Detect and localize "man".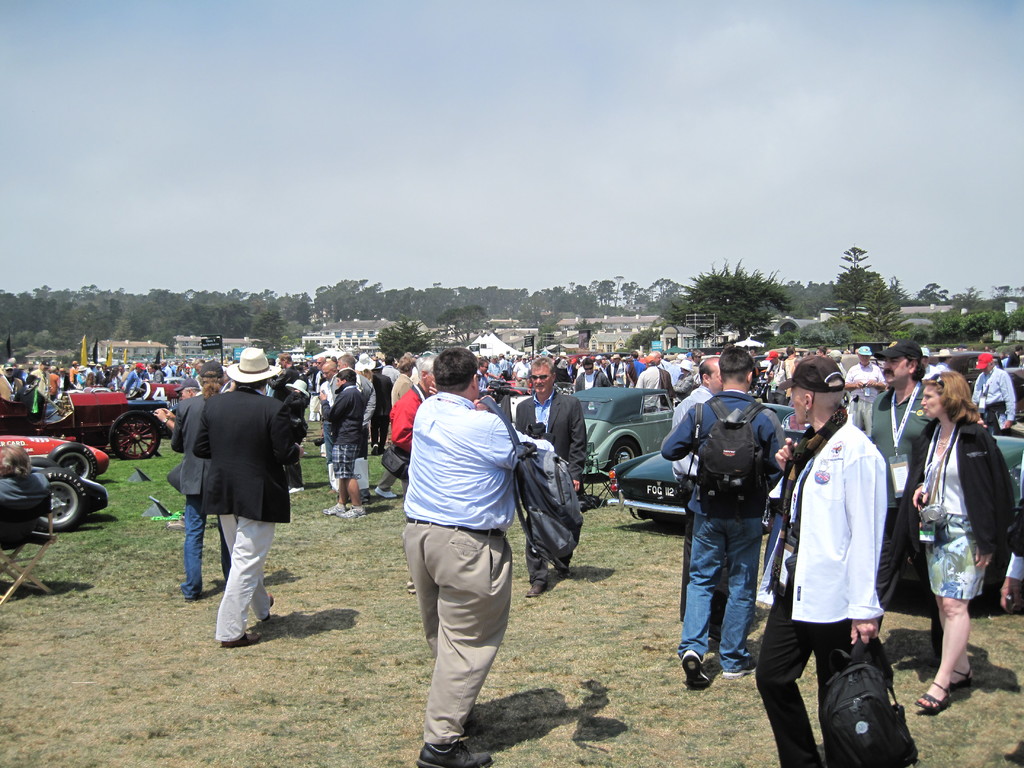
Localized at {"left": 513, "top": 359, "right": 586, "bottom": 597}.
